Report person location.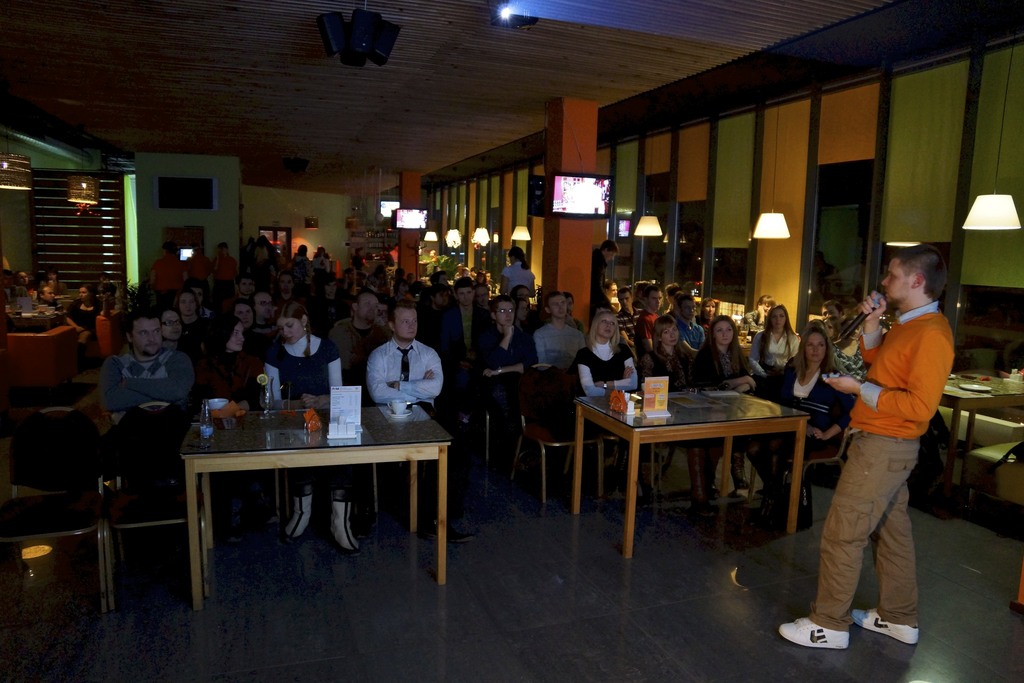
Report: left=60, top=285, right=102, bottom=342.
